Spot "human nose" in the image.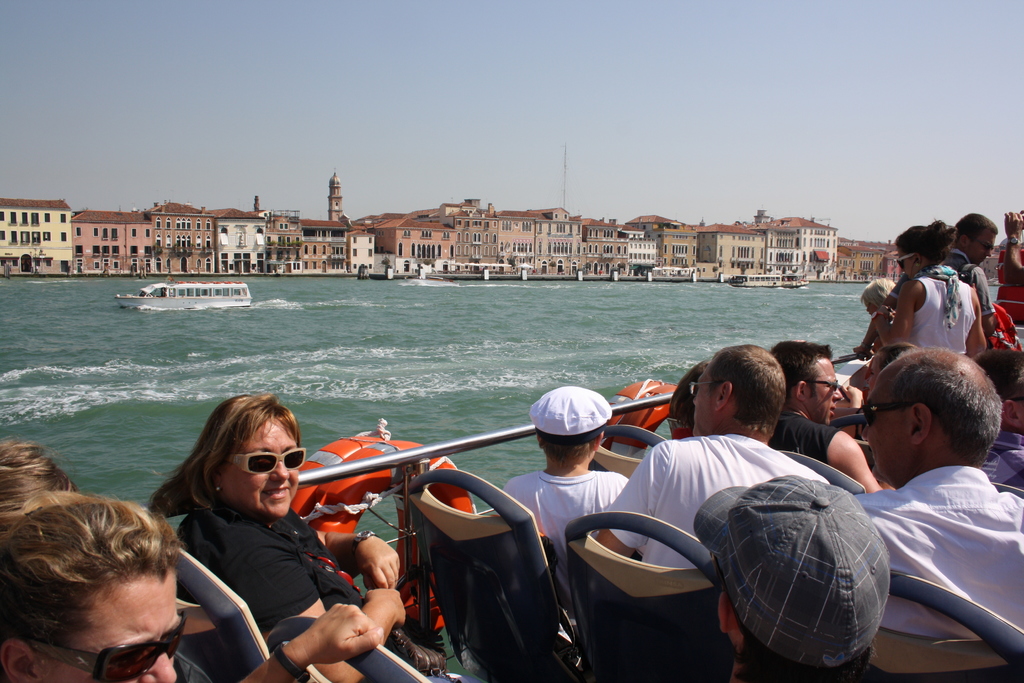
"human nose" found at 137,648,176,682.
